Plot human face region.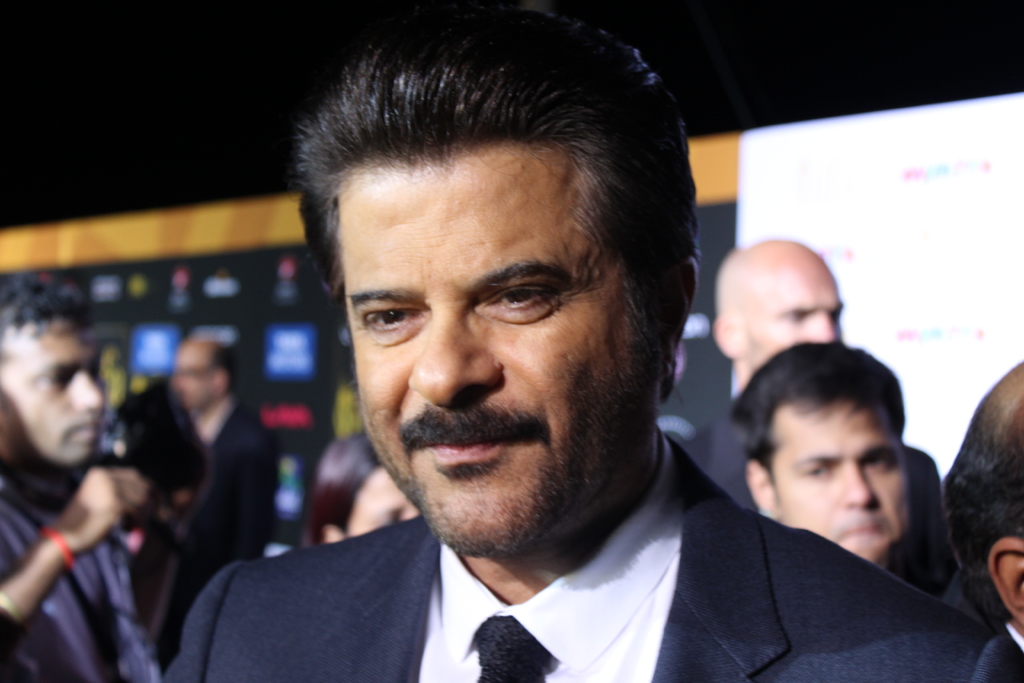
Plotted at 746,251,847,365.
